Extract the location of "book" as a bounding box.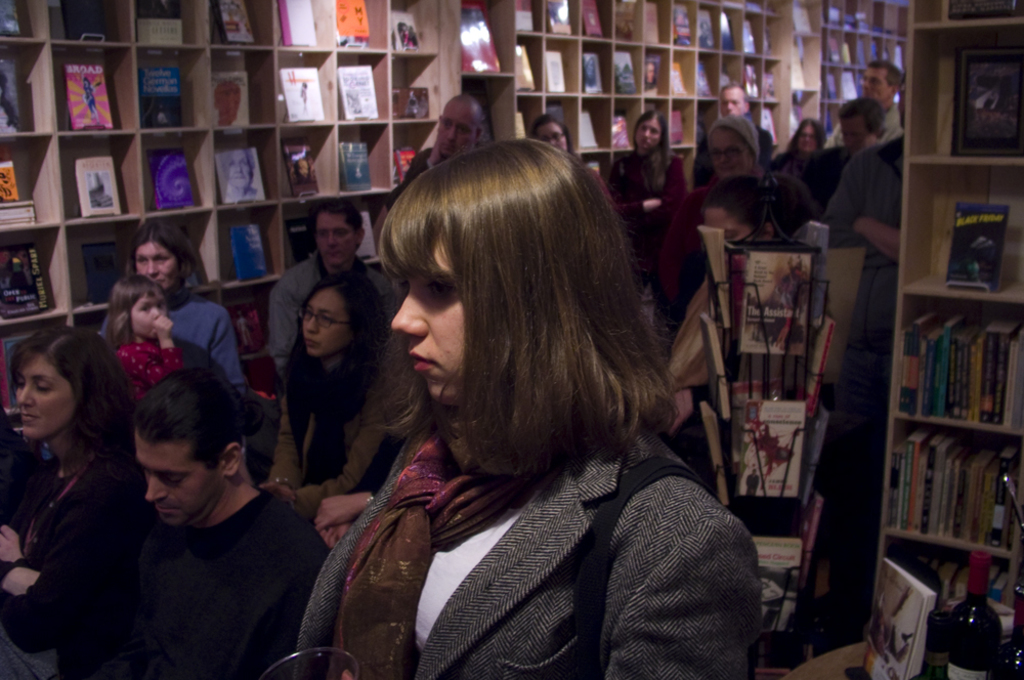
(129,0,184,46).
